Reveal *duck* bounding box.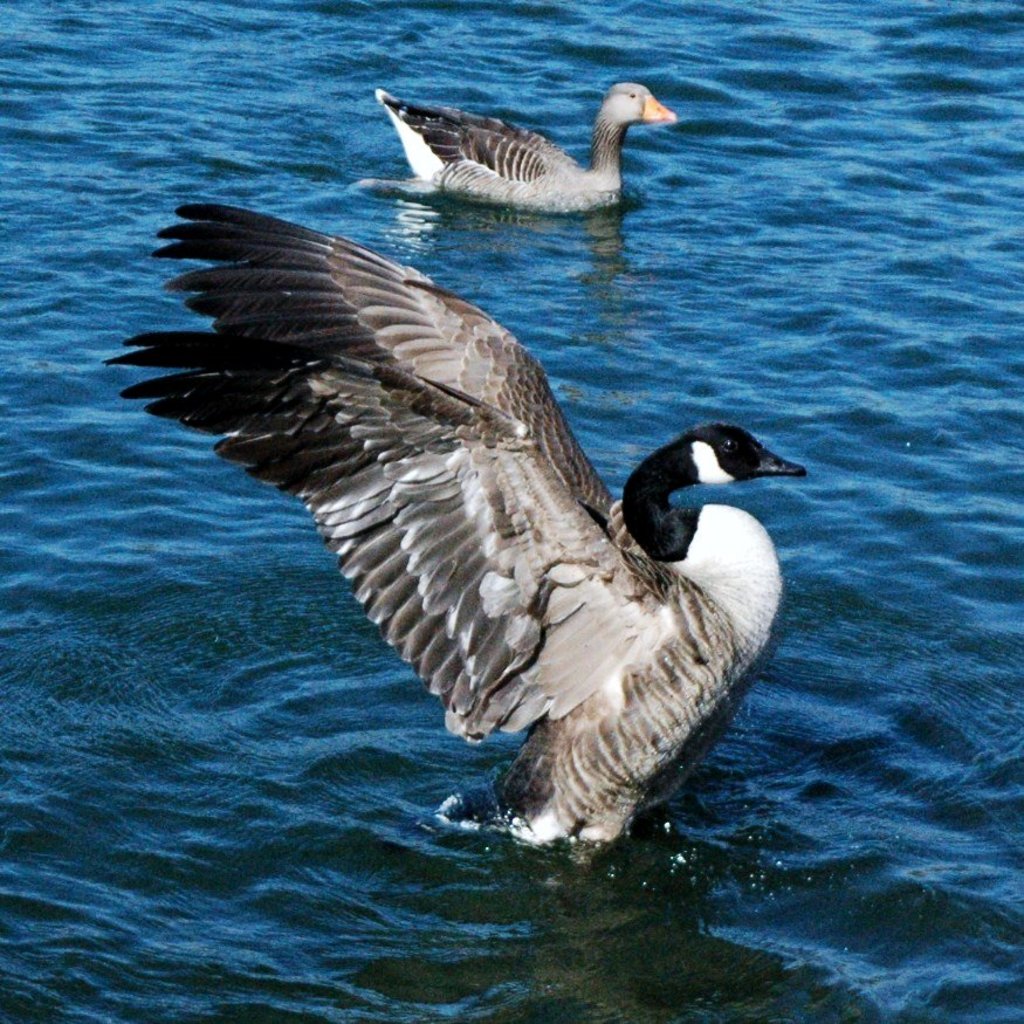
Revealed: {"x1": 112, "y1": 194, "x2": 830, "y2": 838}.
